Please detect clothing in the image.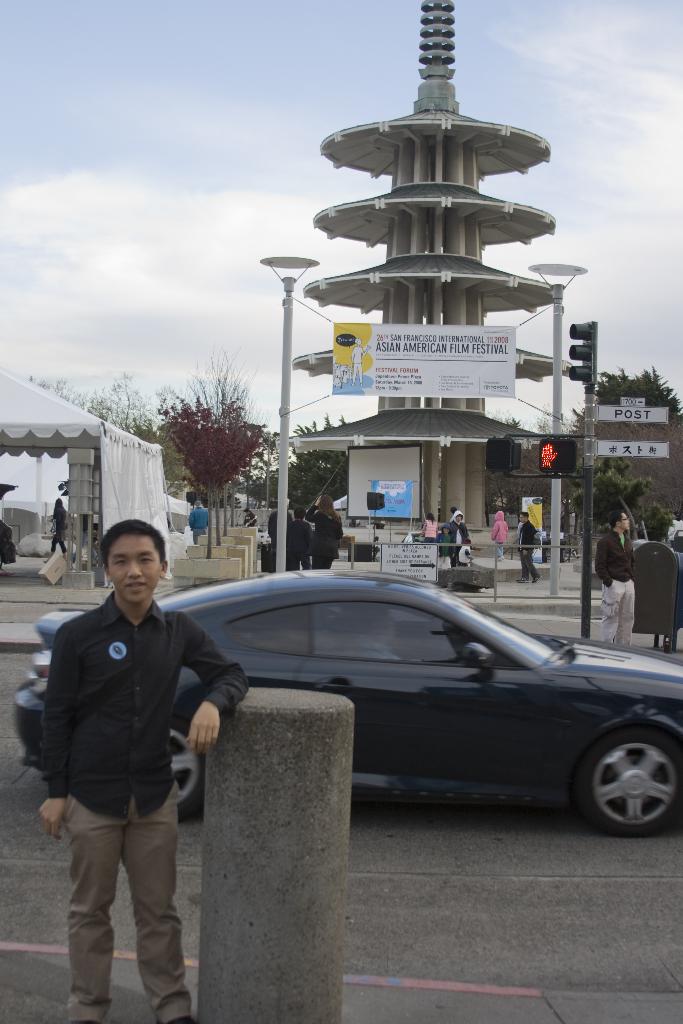
(left=424, top=515, right=436, bottom=538).
